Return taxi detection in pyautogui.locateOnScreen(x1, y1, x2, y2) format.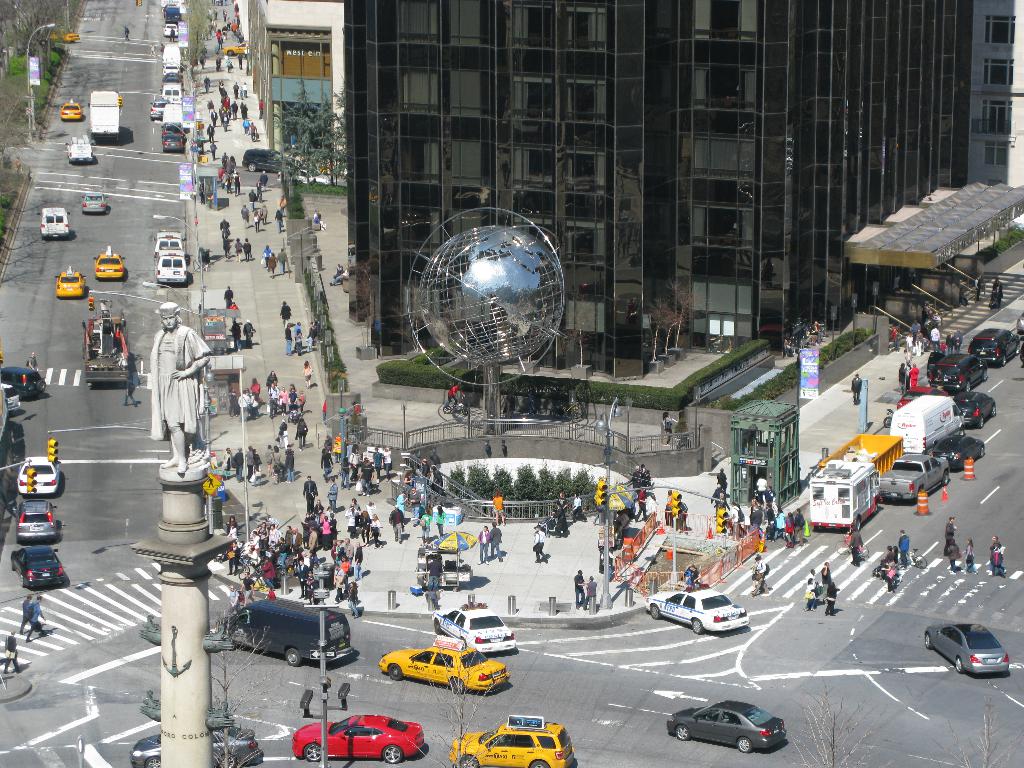
pyautogui.locateOnScreen(223, 40, 253, 56).
